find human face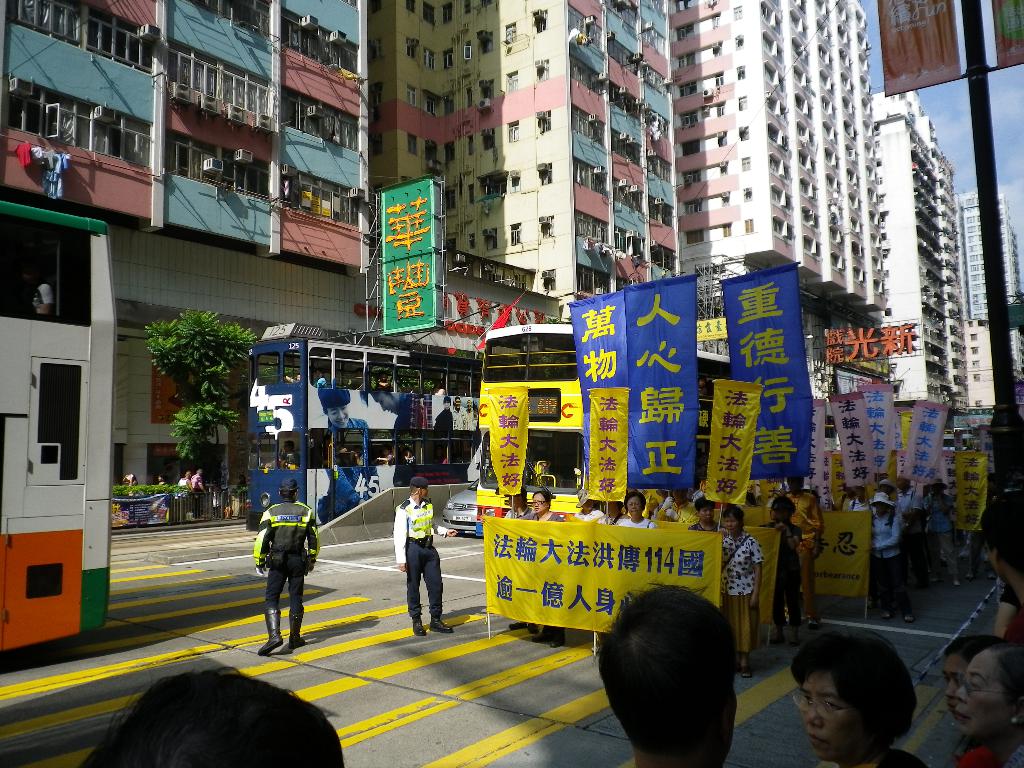
(x1=955, y1=653, x2=1016, y2=723)
